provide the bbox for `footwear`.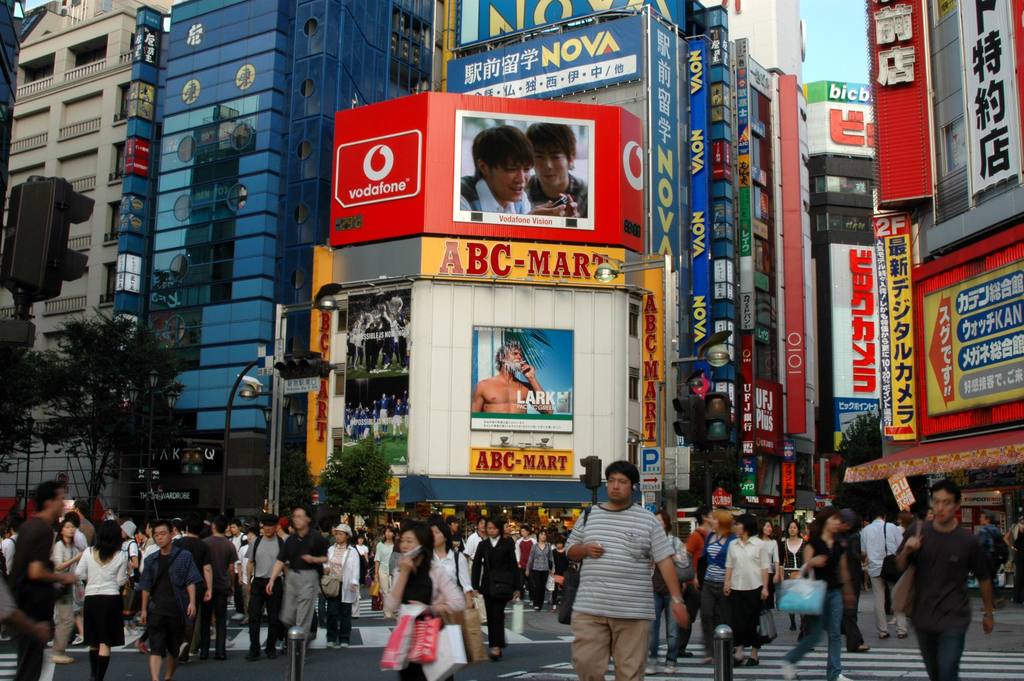
{"left": 181, "top": 643, "right": 190, "bottom": 661}.
